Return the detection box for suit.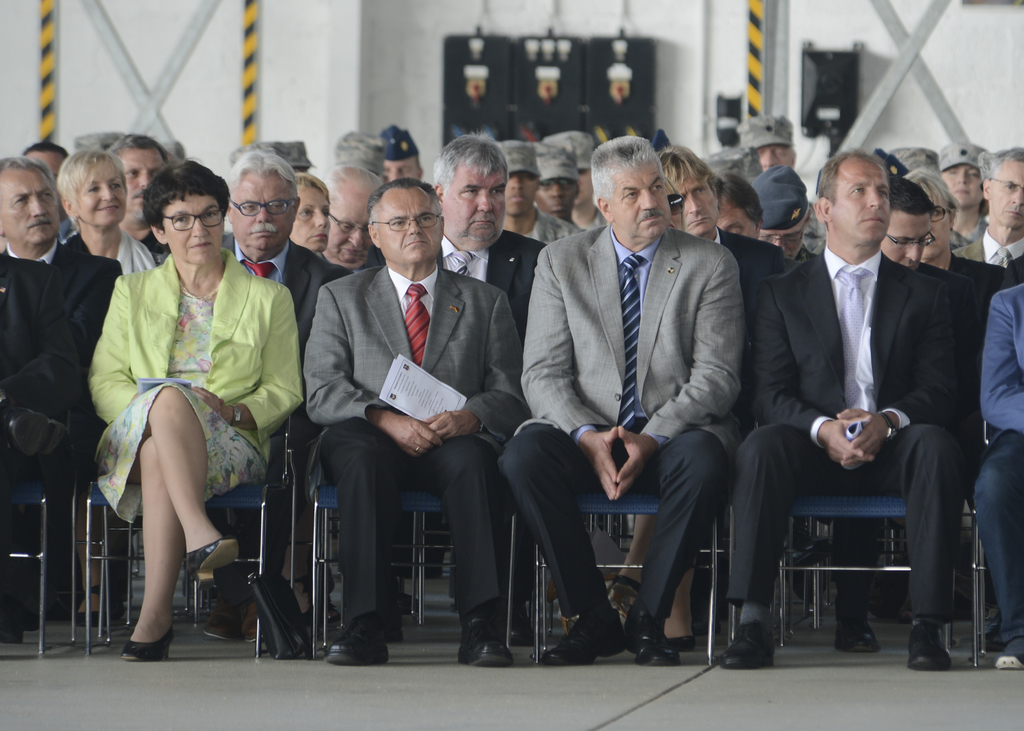
x1=970, y1=285, x2=1023, y2=630.
